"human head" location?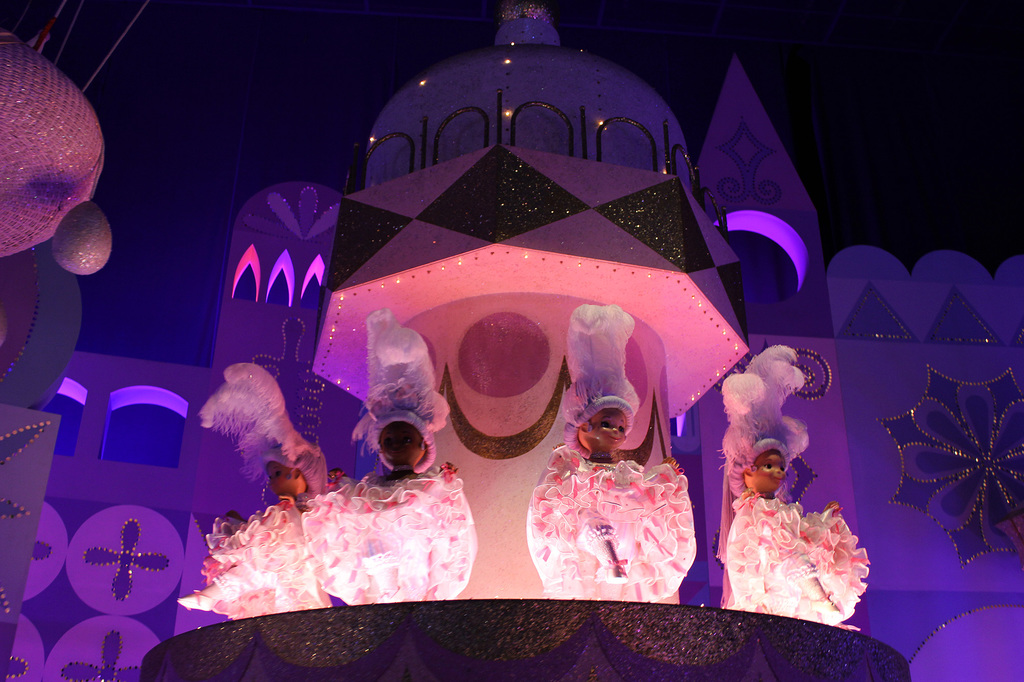
bbox=[740, 444, 791, 493]
